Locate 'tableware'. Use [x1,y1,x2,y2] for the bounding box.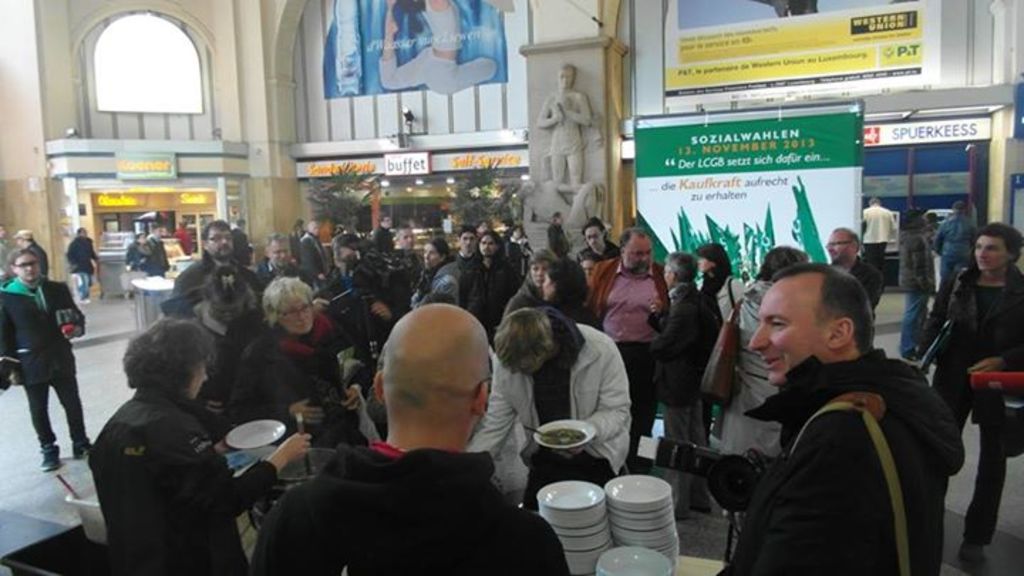
[602,474,668,502].
